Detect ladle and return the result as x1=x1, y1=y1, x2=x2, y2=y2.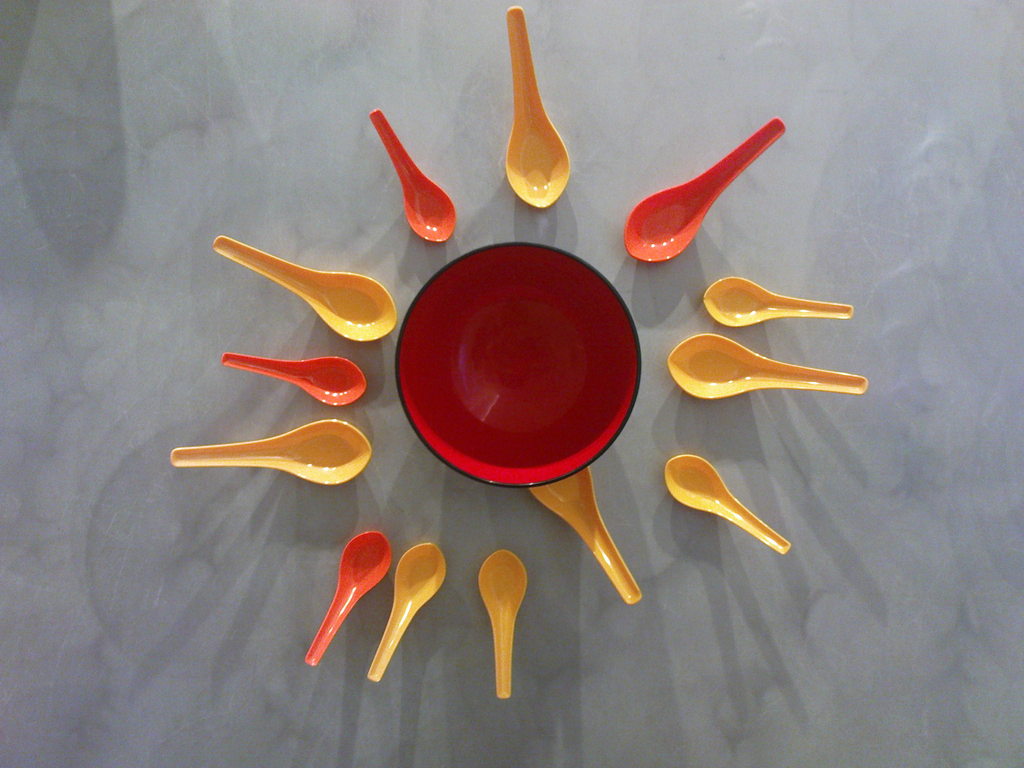
x1=211, y1=241, x2=396, y2=346.
